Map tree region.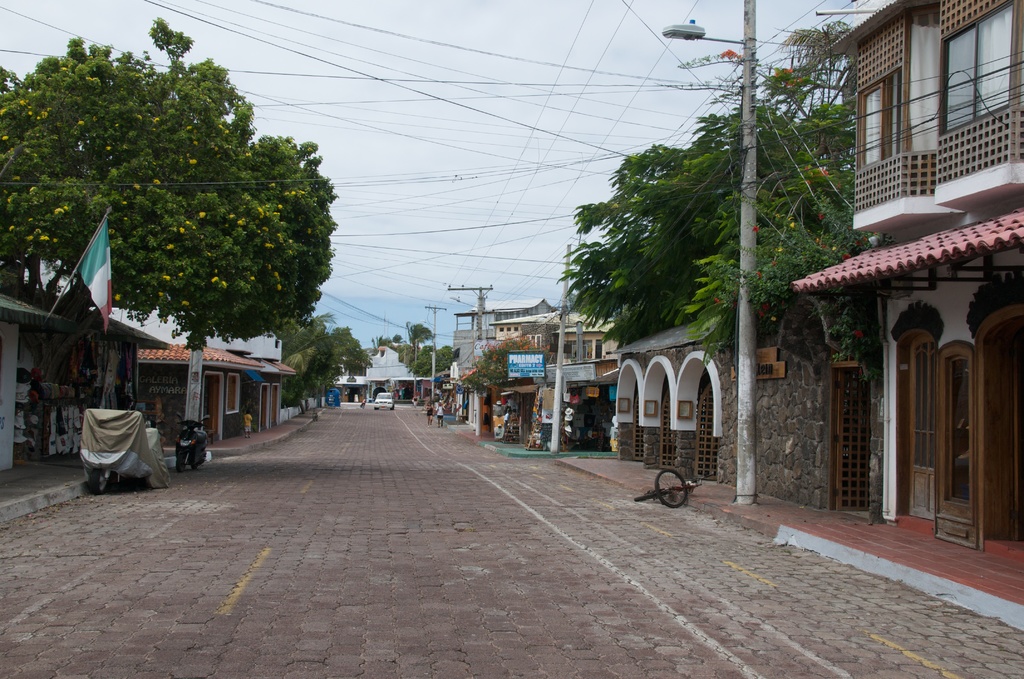
Mapped to x1=371, y1=334, x2=409, y2=350.
